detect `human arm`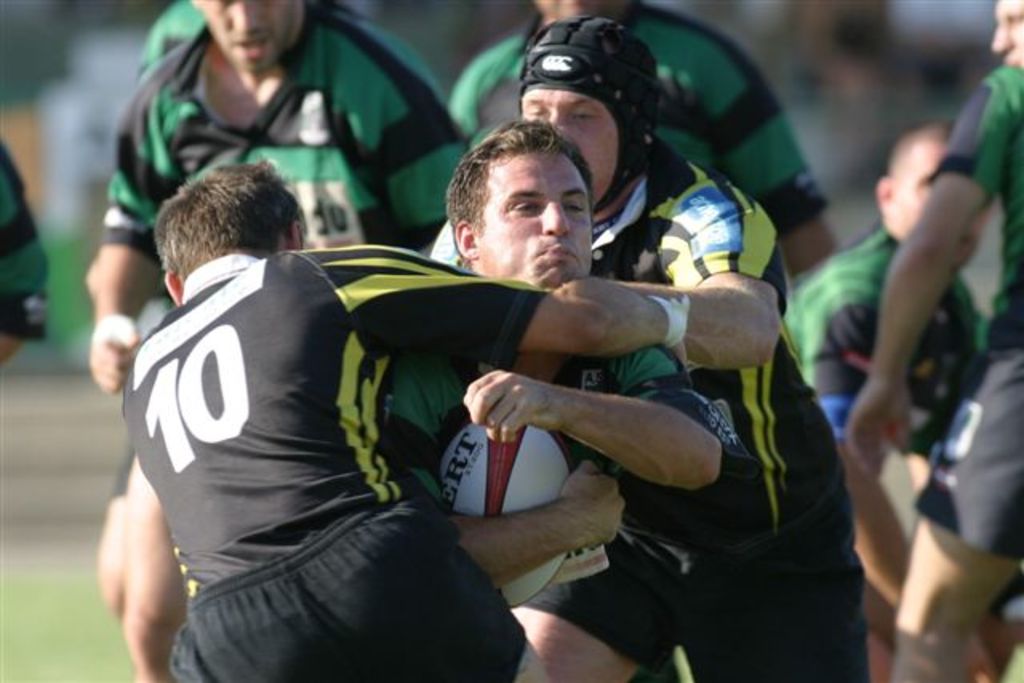
detection(454, 64, 507, 160)
